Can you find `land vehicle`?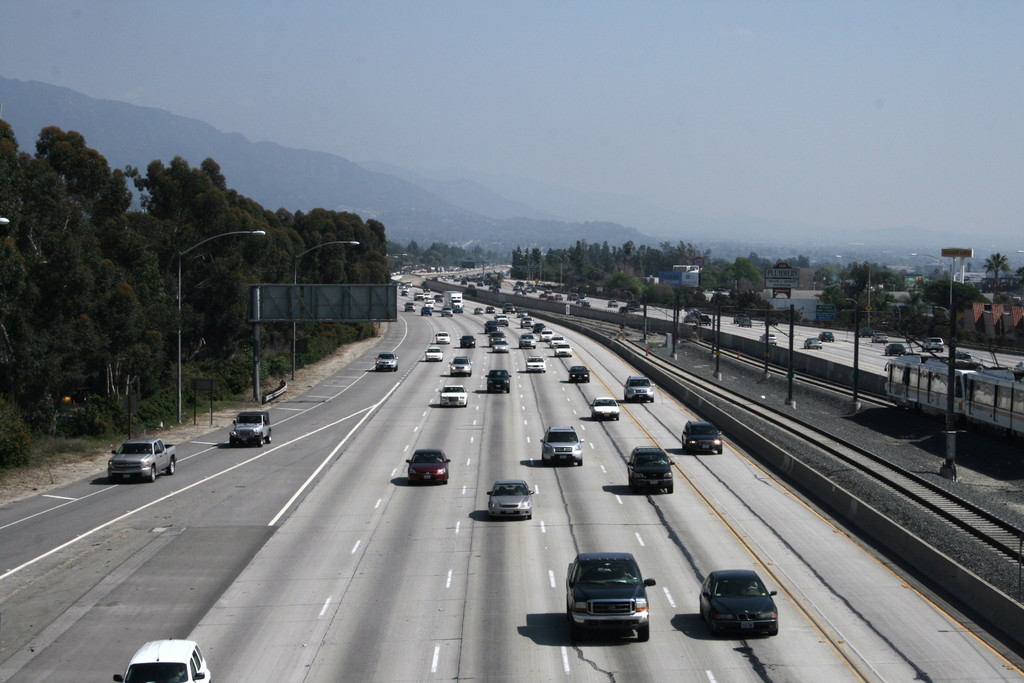
Yes, bounding box: (491, 337, 509, 356).
